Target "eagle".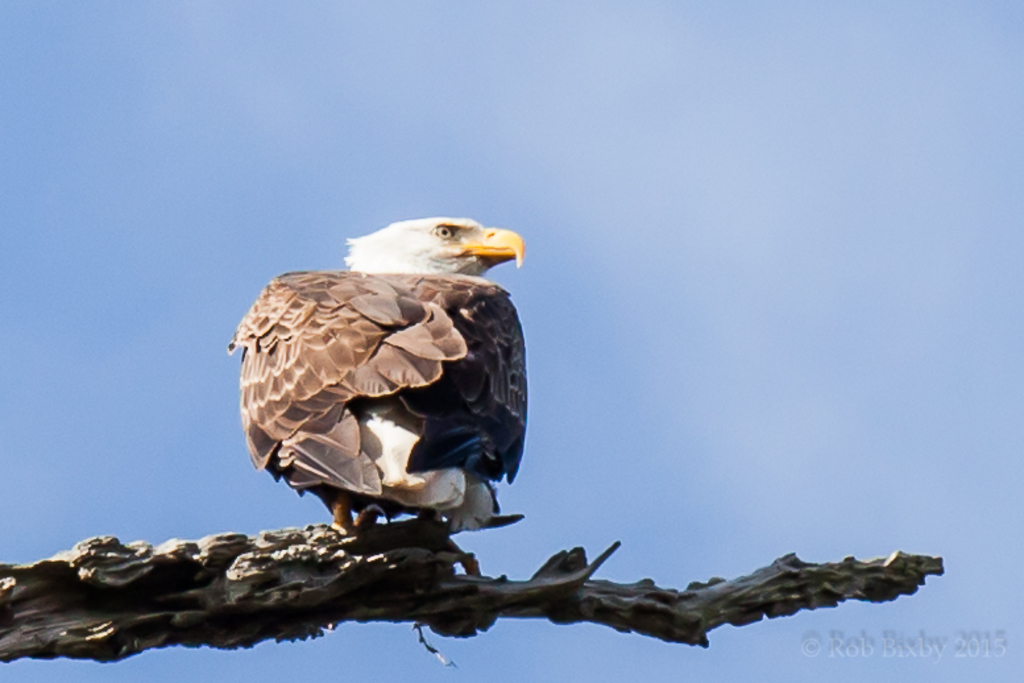
Target region: <box>228,216,531,554</box>.
